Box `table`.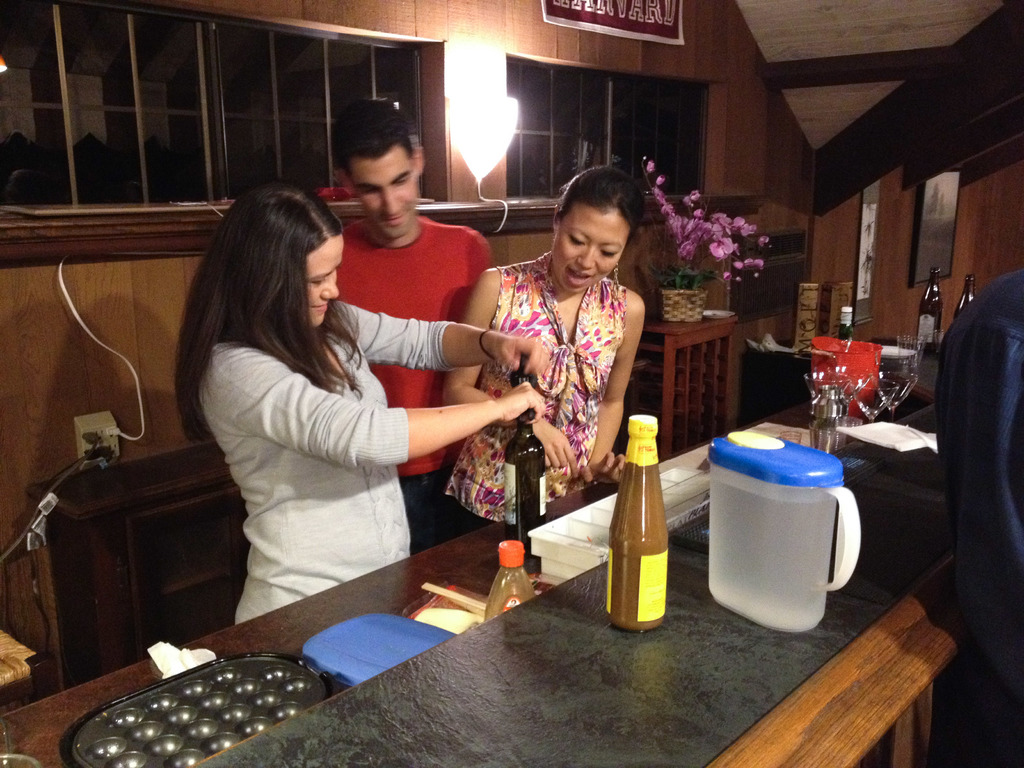
(left=4, top=336, right=980, bottom=766).
